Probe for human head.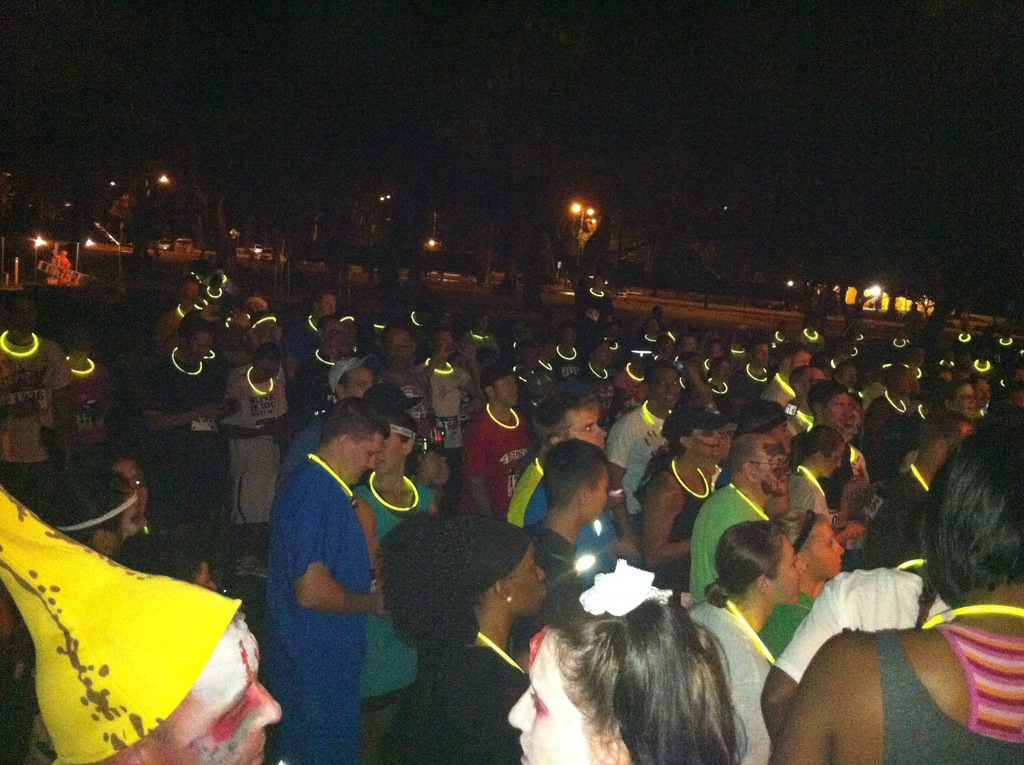
Probe result: <bbox>248, 296, 269, 318</bbox>.
